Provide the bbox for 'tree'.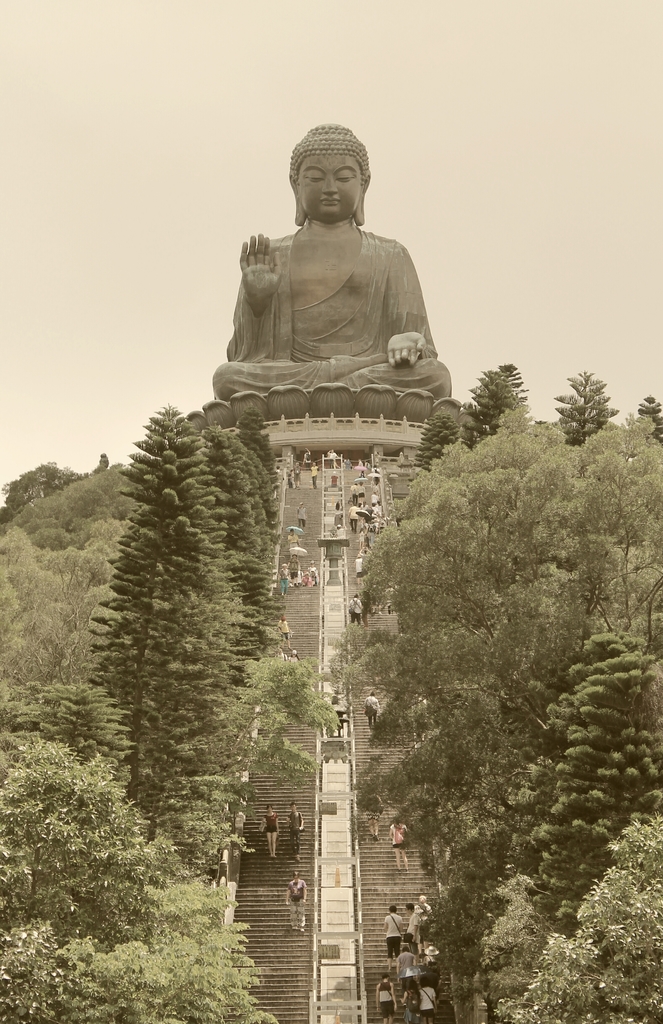
l=83, t=399, r=262, b=896.
